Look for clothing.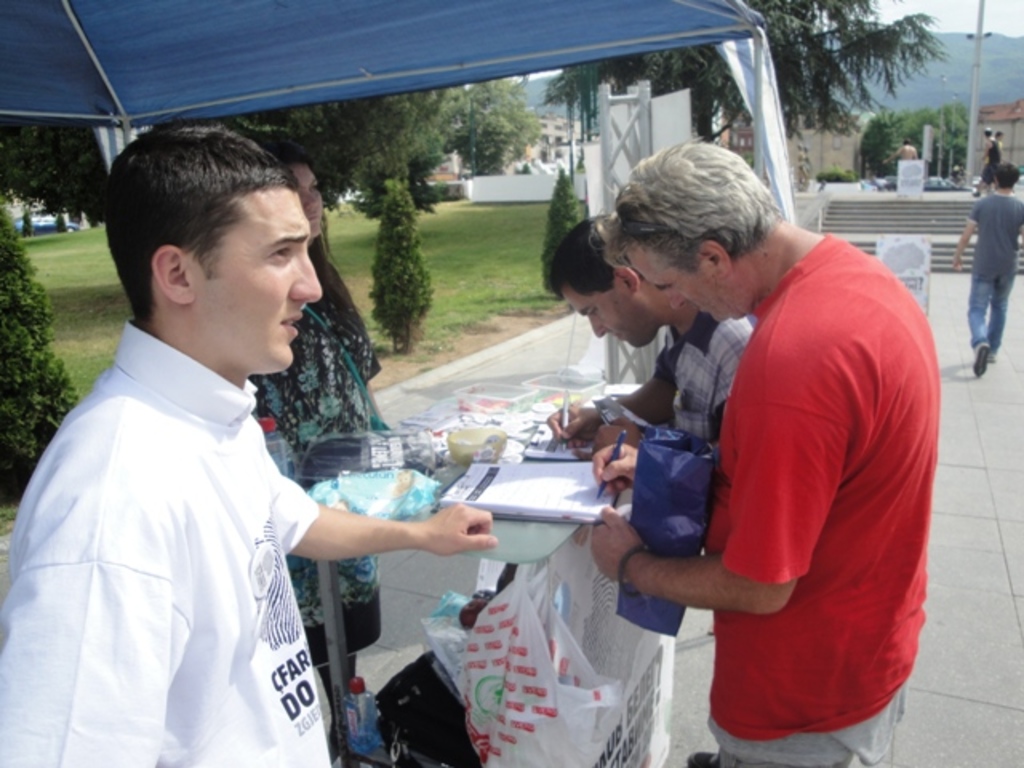
Found: <region>702, 238, 939, 766</region>.
